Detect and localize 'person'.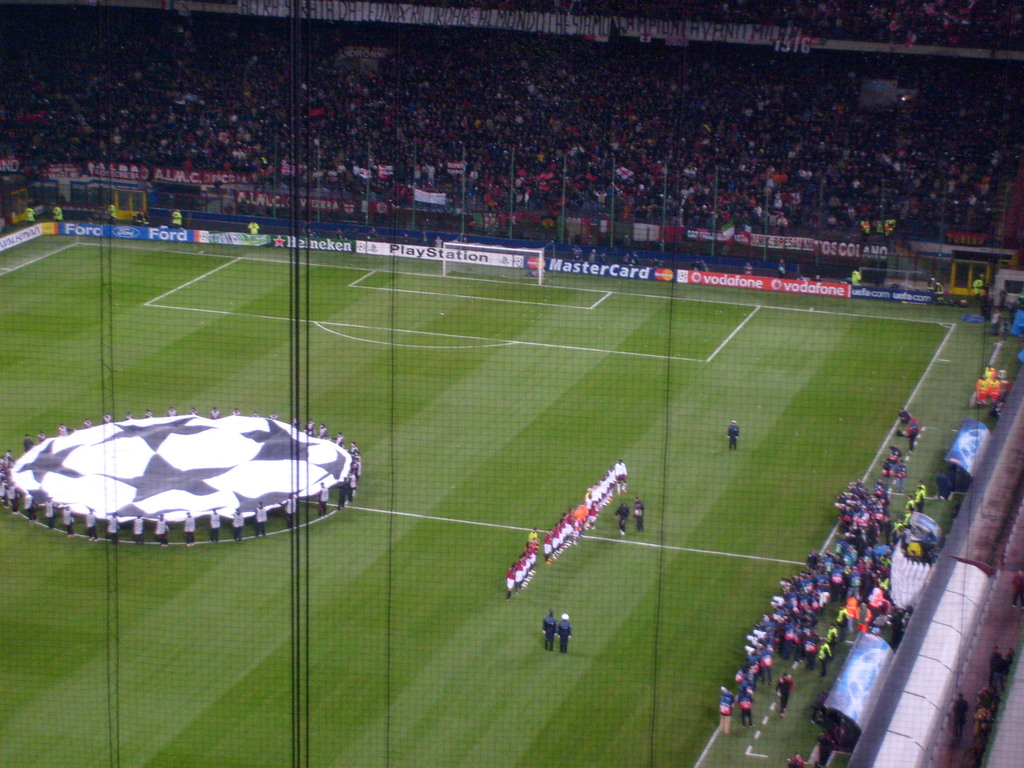
Localized at [538, 604, 558, 653].
